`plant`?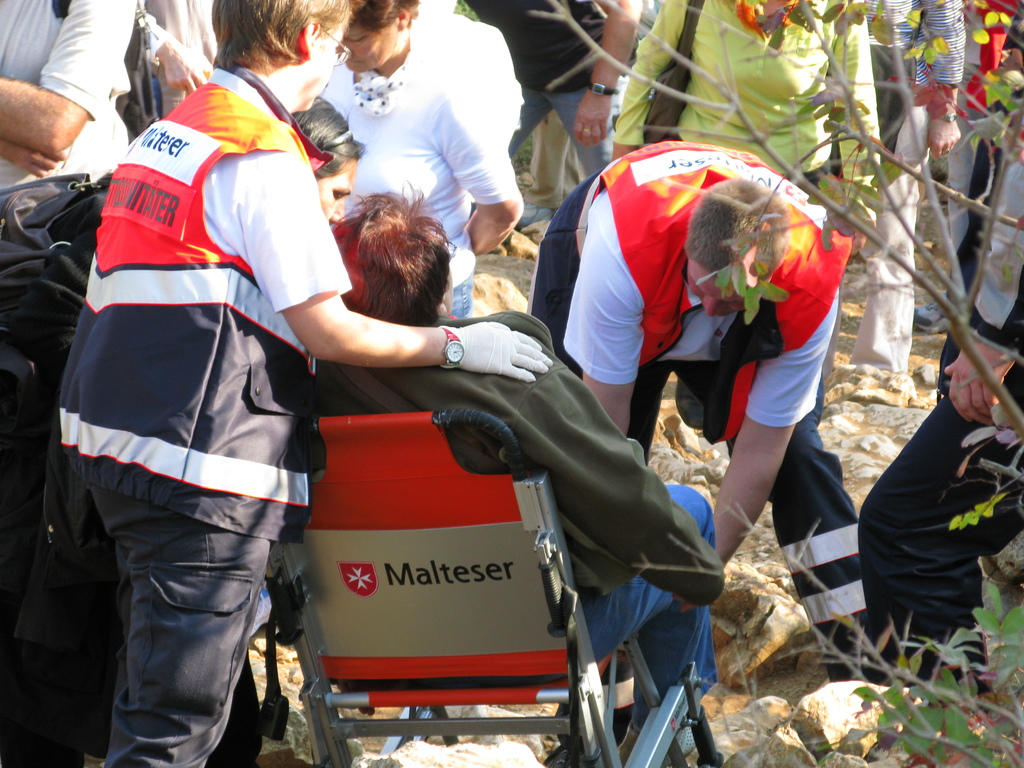
[x1=522, y1=0, x2=1023, y2=767]
